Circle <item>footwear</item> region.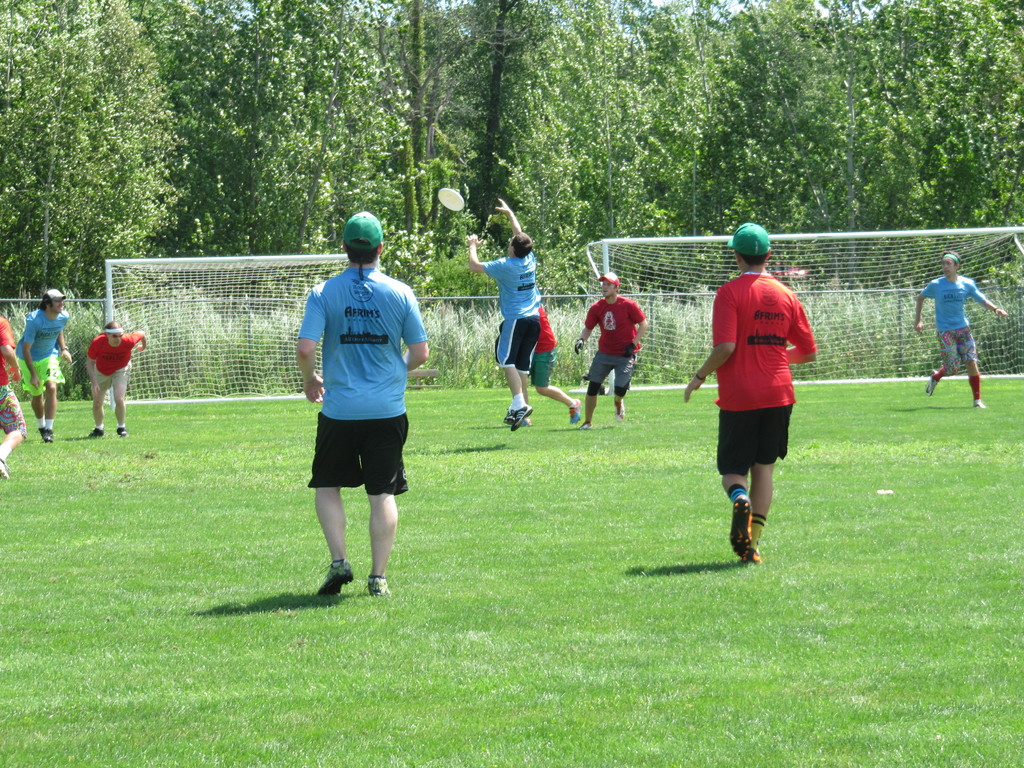
Region: box(44, 423, 56, 439).
